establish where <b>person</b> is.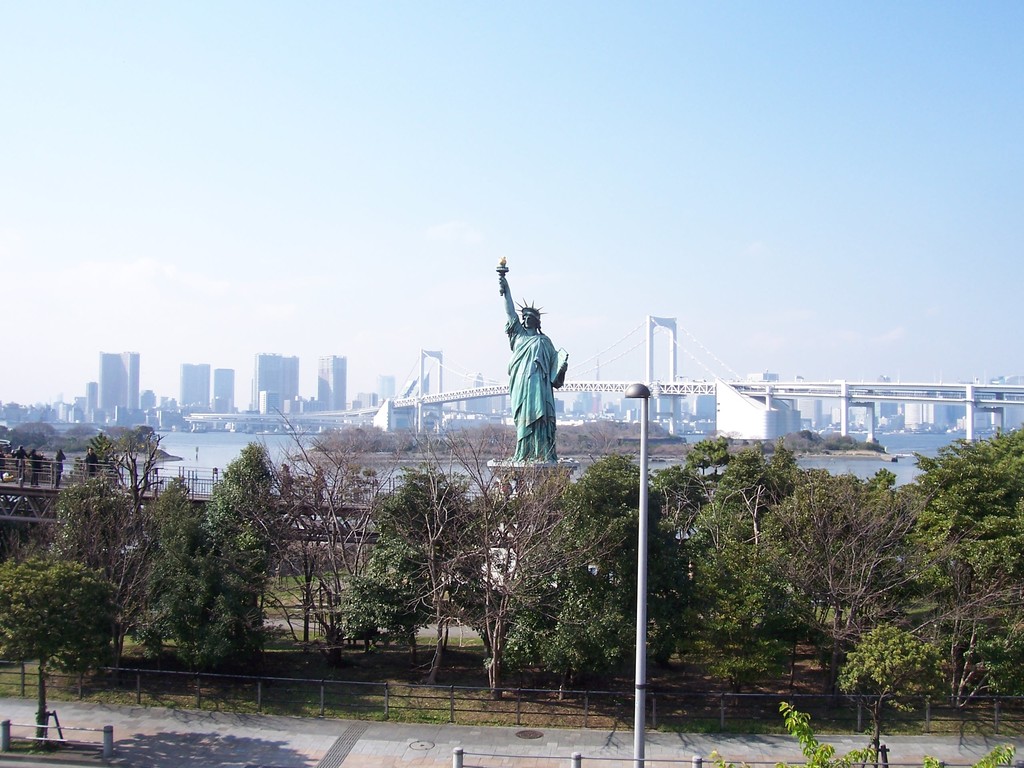
Established at [51,447,68,490].
